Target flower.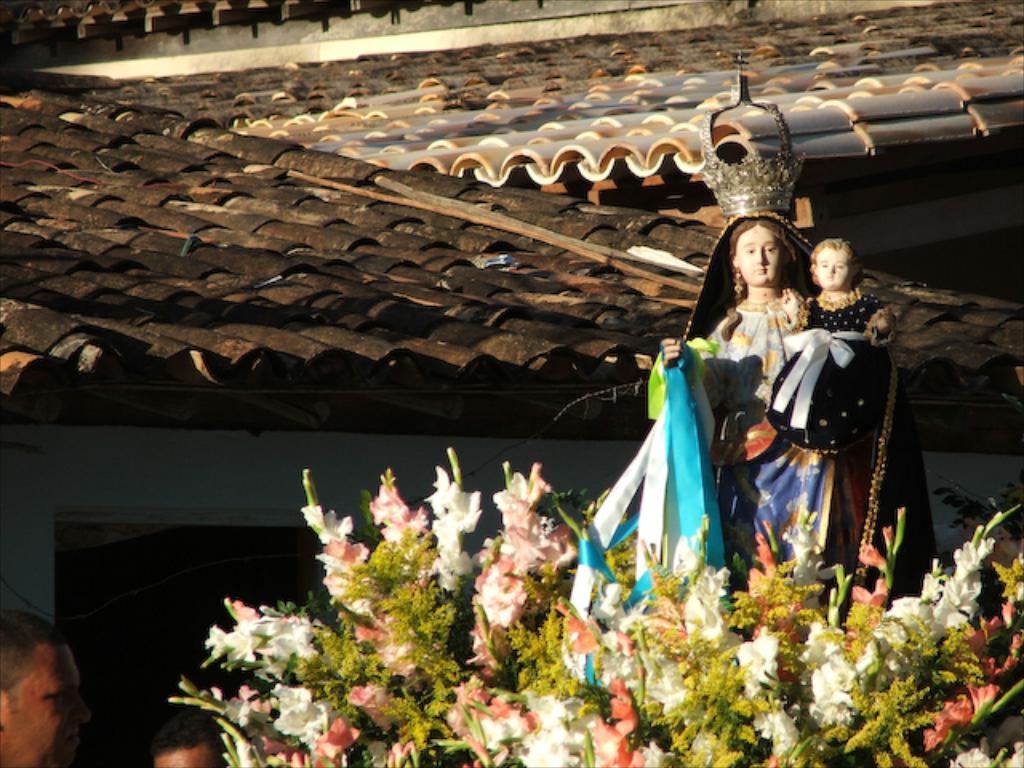
Target region: l=610, t=680, r=635, b=734.
